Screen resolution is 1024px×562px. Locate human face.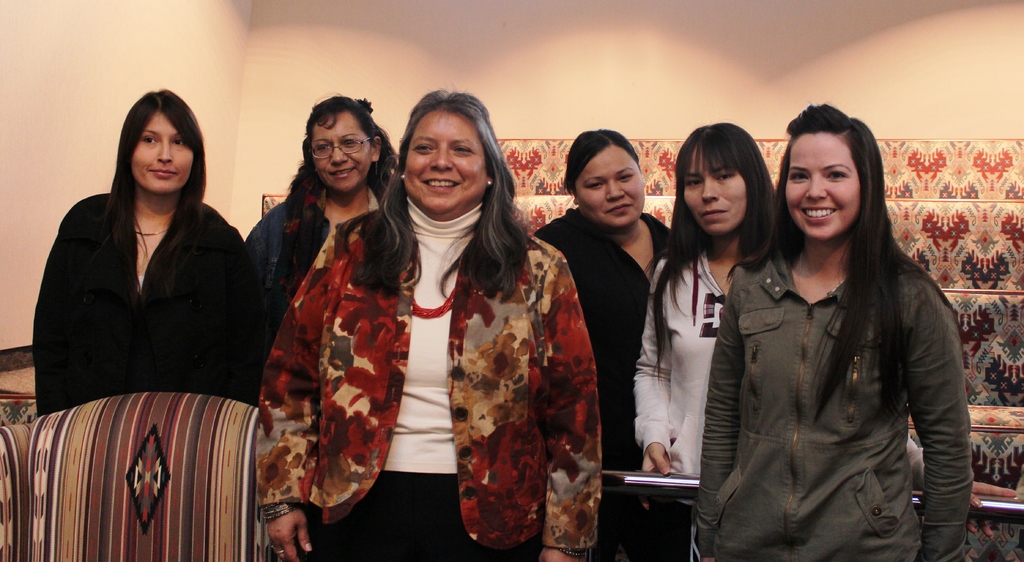
404:108:483:216.
